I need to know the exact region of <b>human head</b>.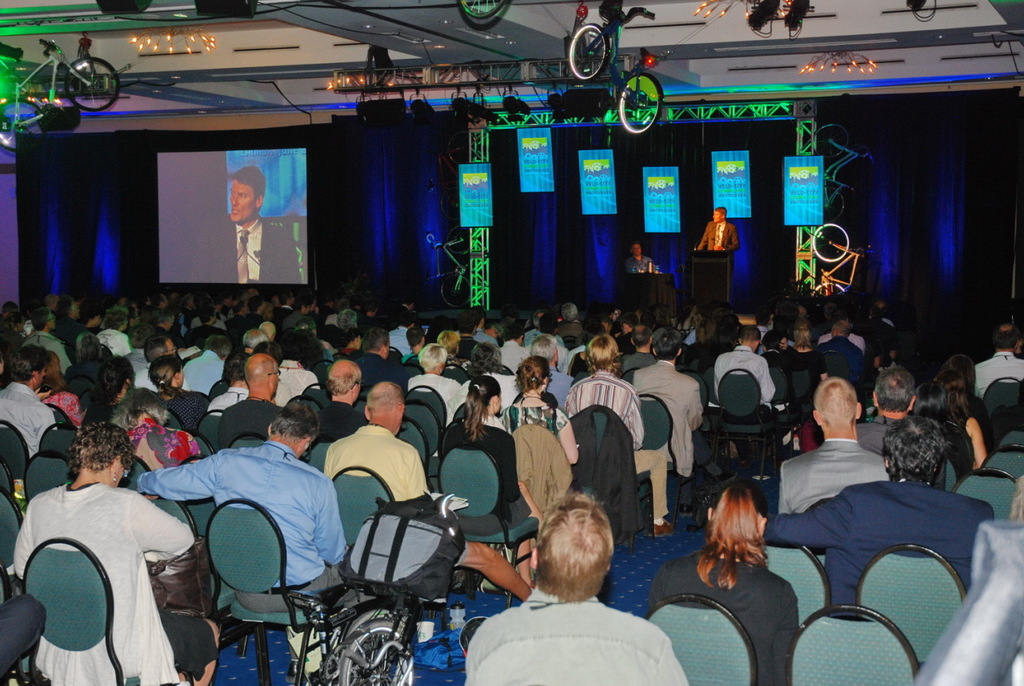
Region: region(36, 348, 58, 384).
